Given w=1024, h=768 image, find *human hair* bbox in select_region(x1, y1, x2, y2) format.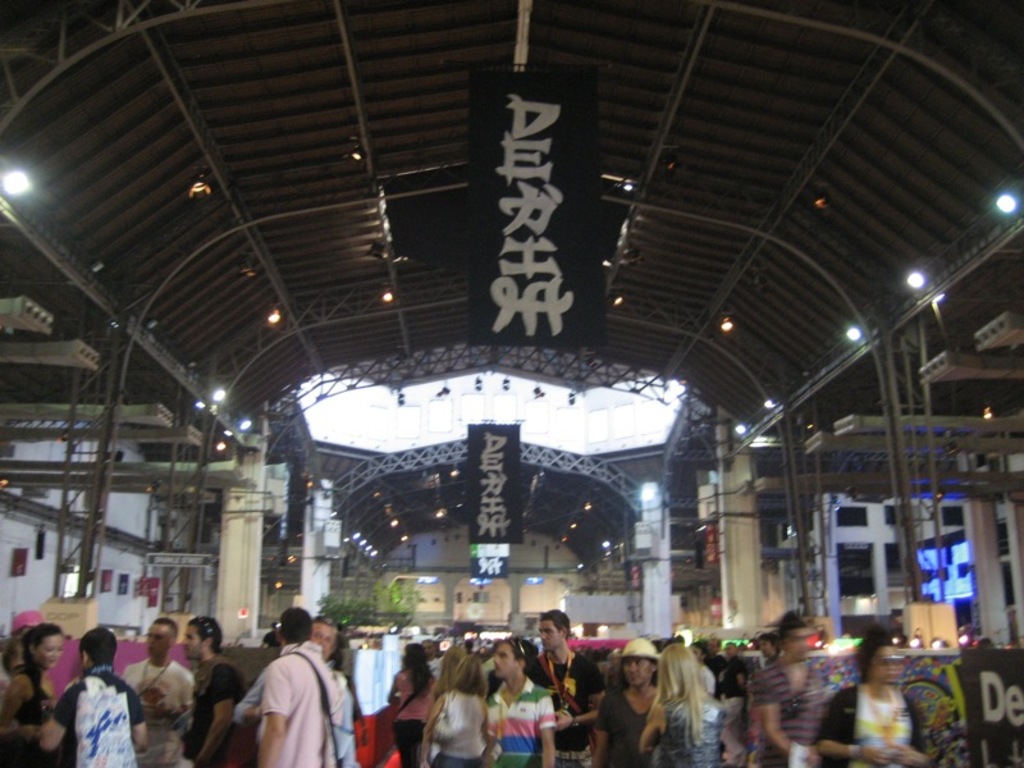
select_region(0, 640, 26, 667).
